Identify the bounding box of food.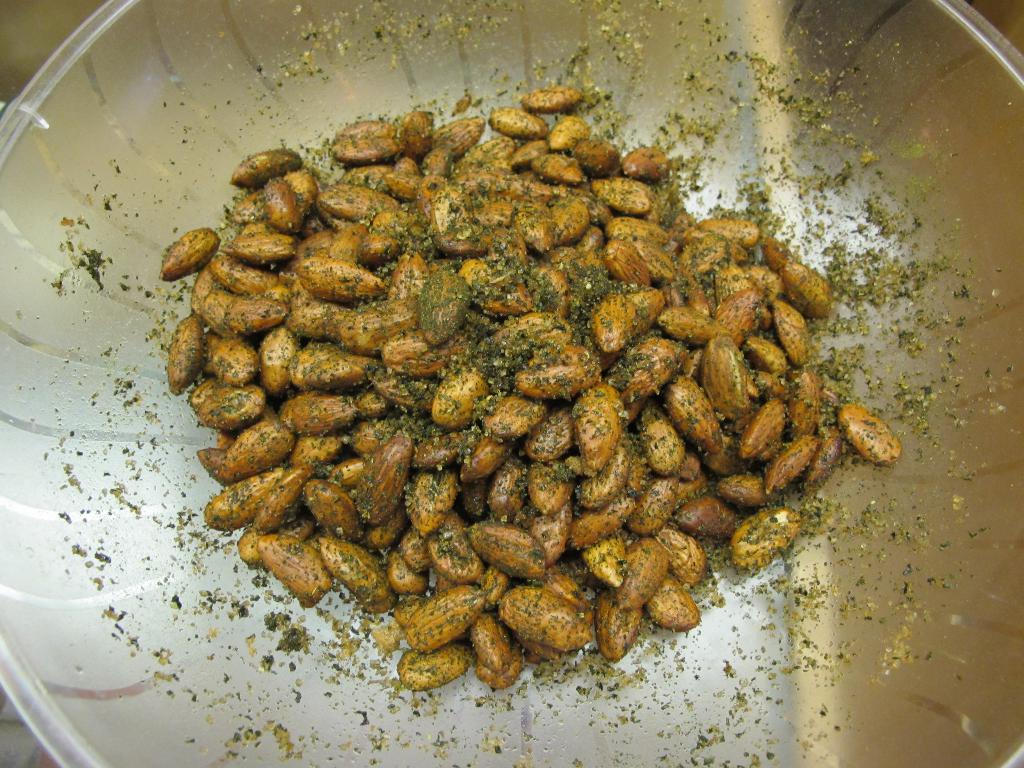
box(837, 399, 900, 468).
